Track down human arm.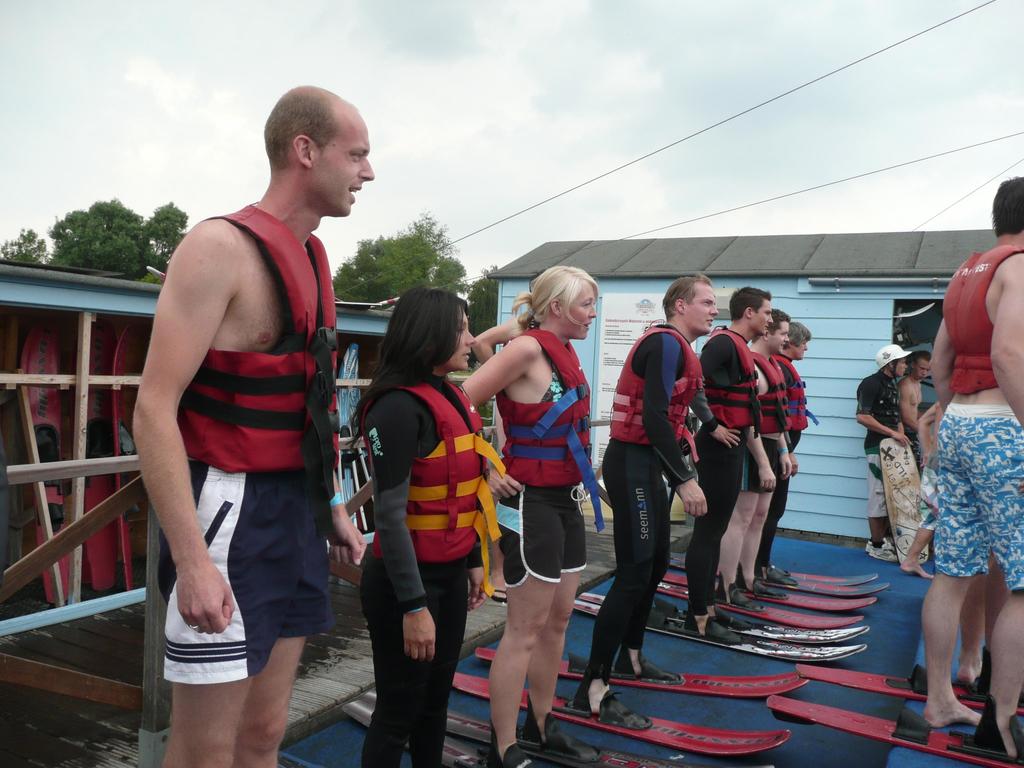
Tracked to {"left": 989, "top": 269, "right": 1023, "bottom": 442}.
